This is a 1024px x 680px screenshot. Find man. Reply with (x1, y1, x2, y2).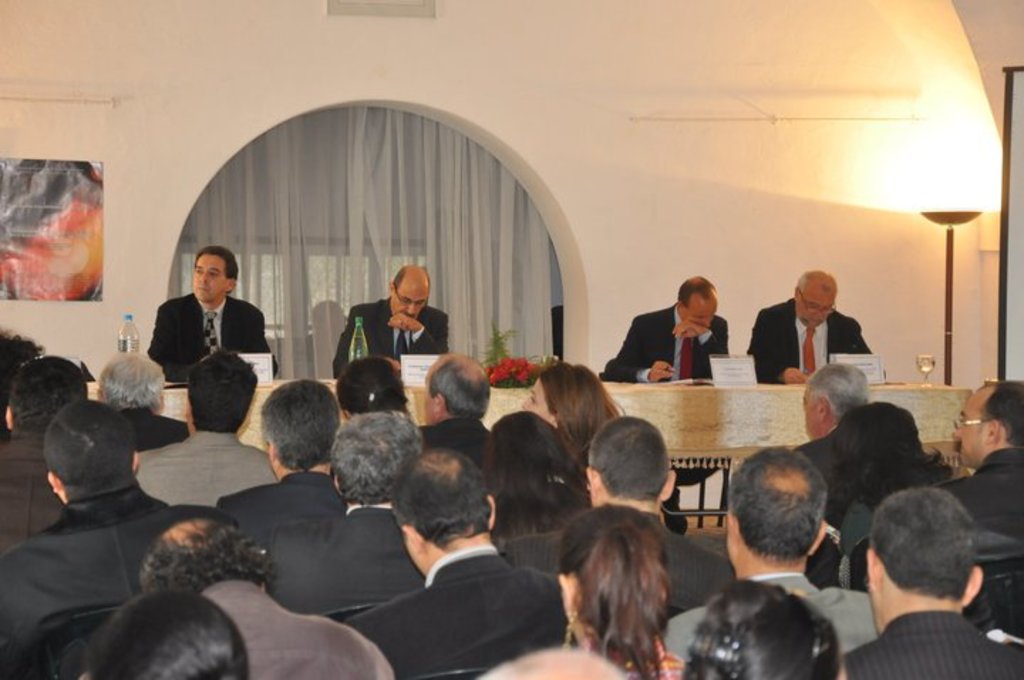
(667, 440, 882, 676).
